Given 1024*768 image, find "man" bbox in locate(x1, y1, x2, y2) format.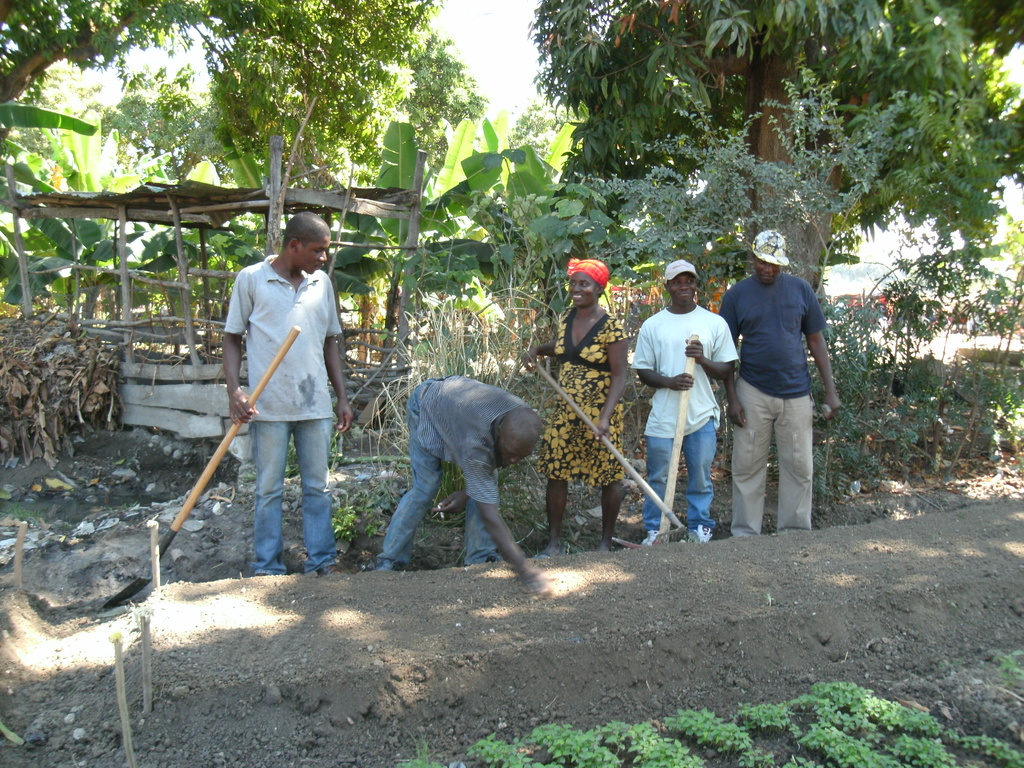
locate(371, 374, 546, 595).
